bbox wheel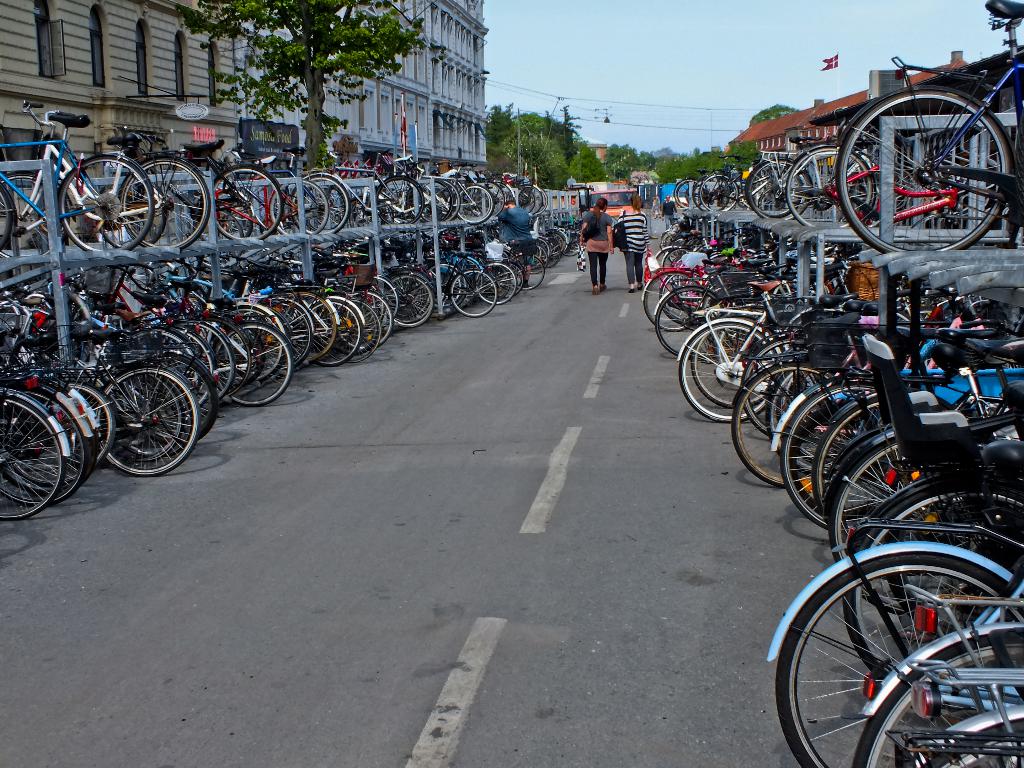
[838, 87, 1011, 254]
